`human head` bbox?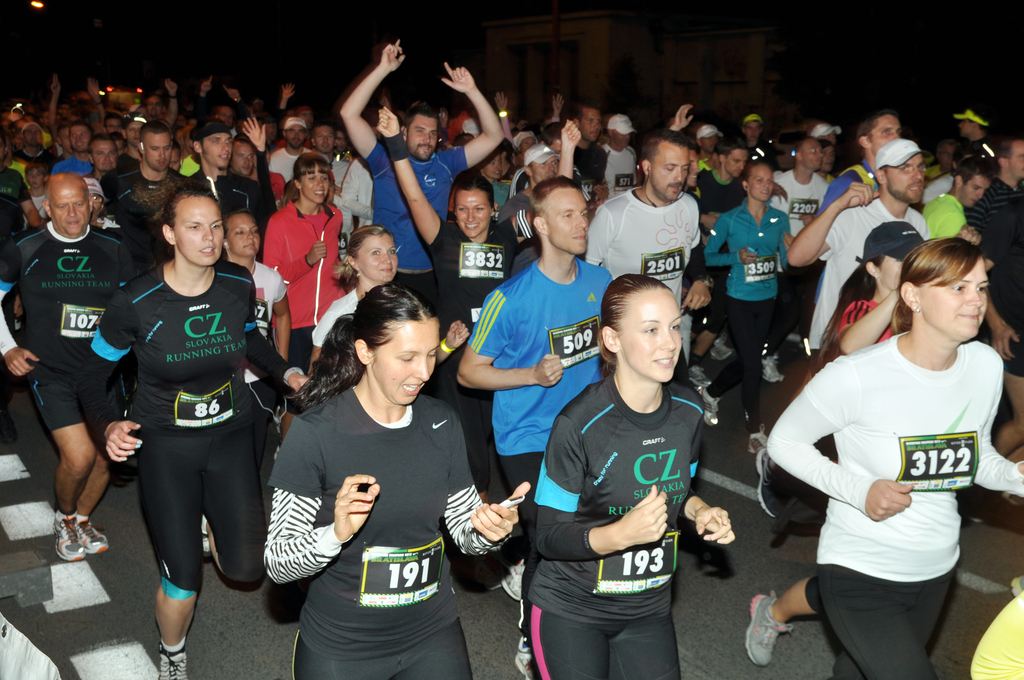
x1=353 y1=276 x2=444 y2=390
